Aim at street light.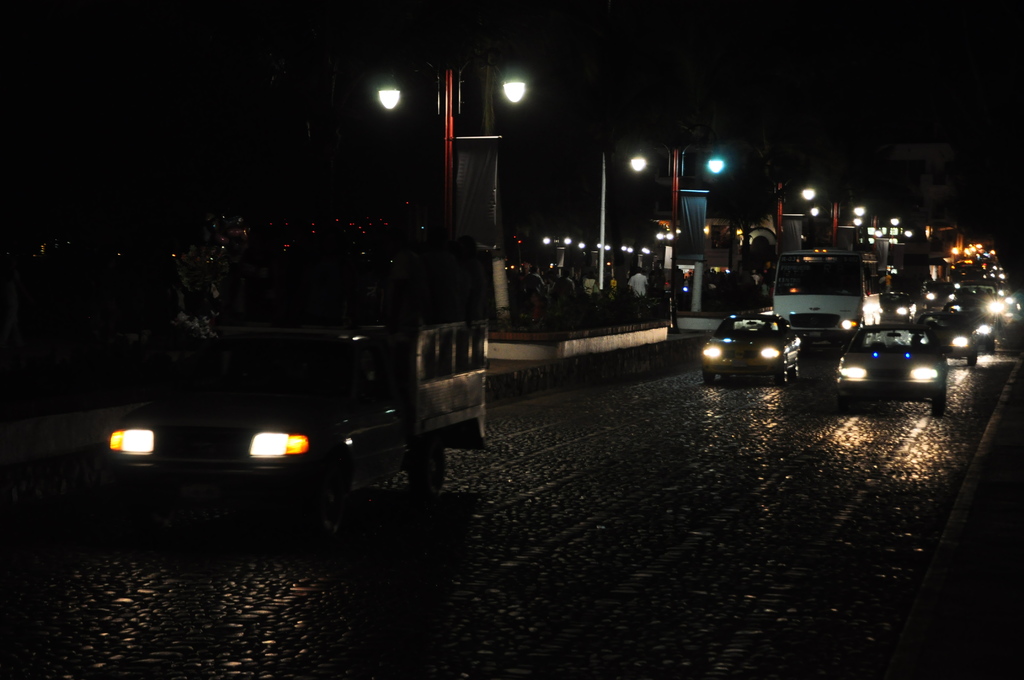
Aimed at <region>576, 240, 607, 279</region>.
